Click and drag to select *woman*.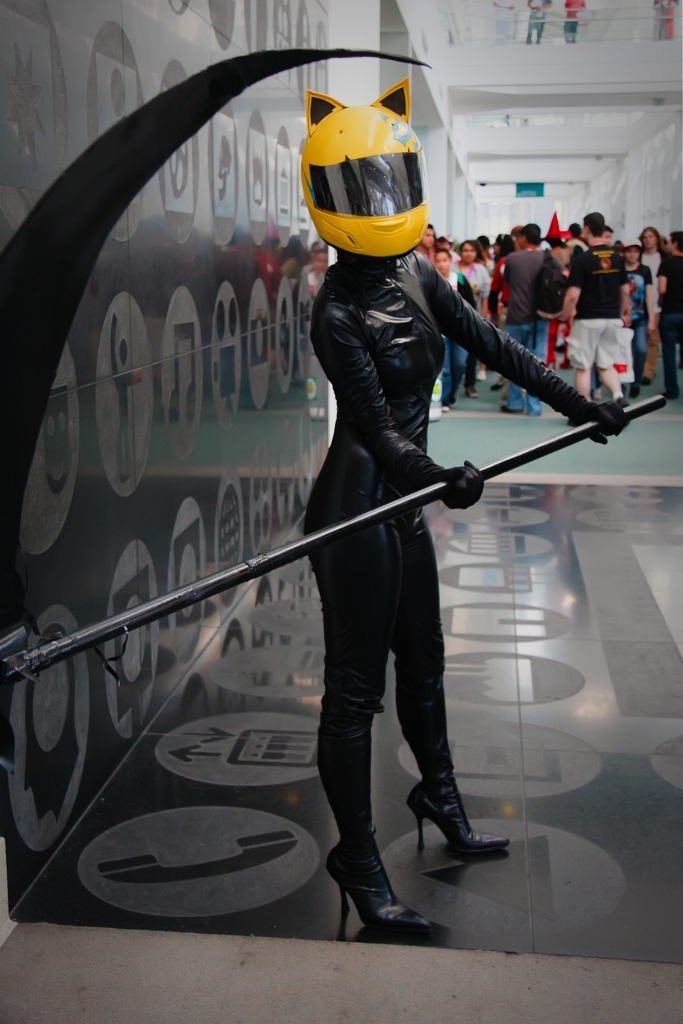
Selection: 453,236,499,320.
